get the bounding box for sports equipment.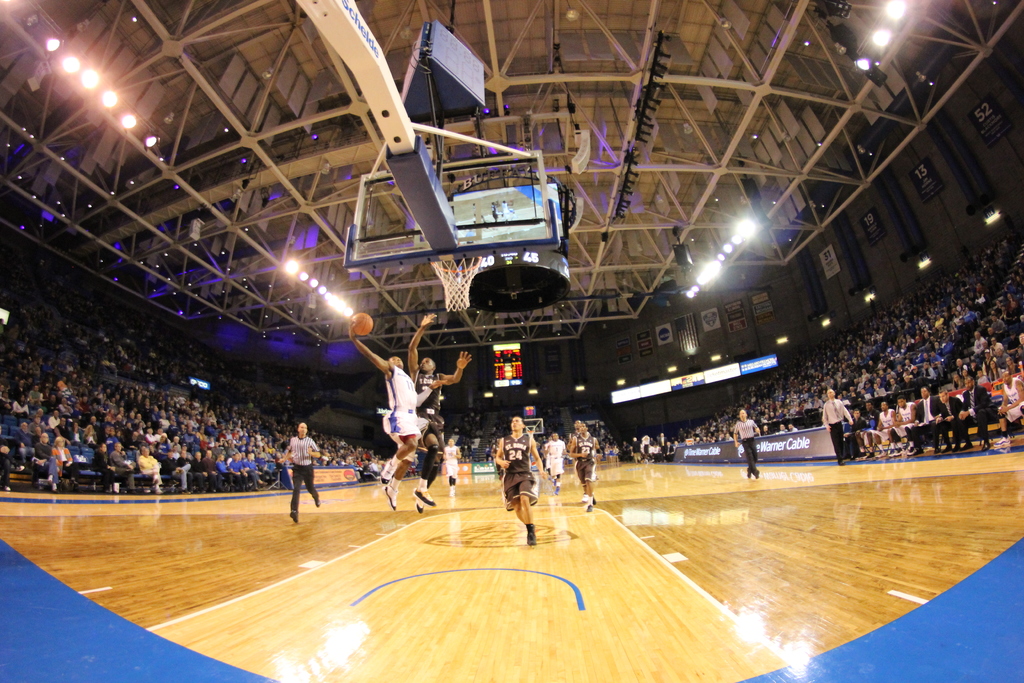
bbox(351, 312, 373, 340).
